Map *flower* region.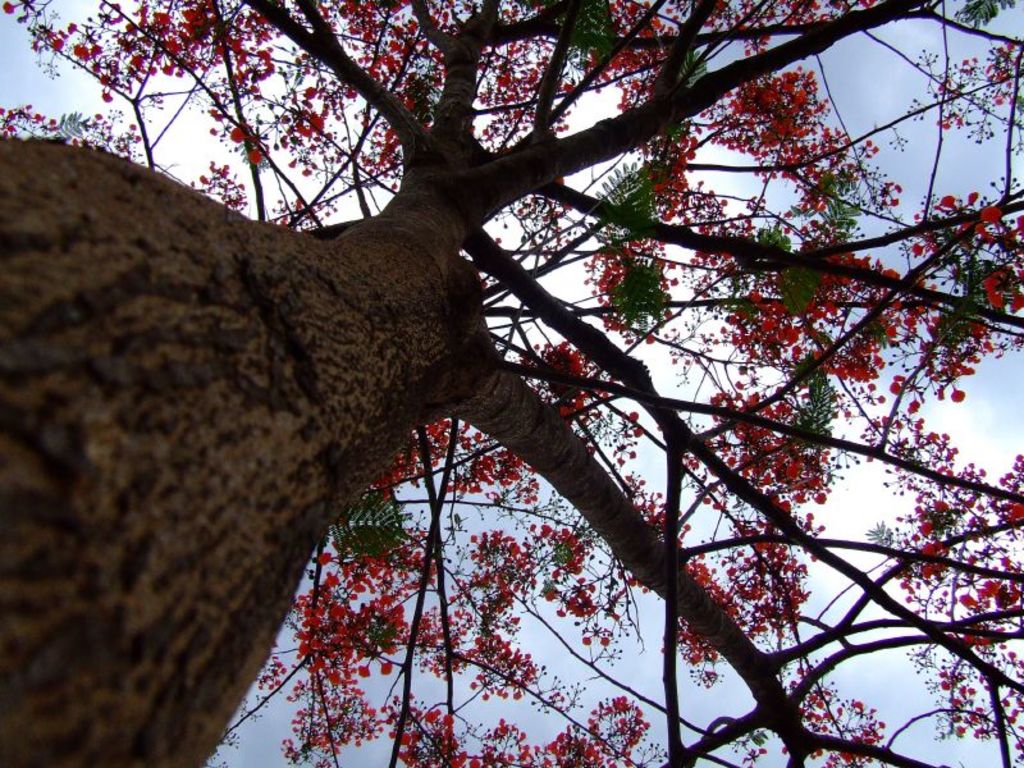
Mapped to (45,35,68,52).
